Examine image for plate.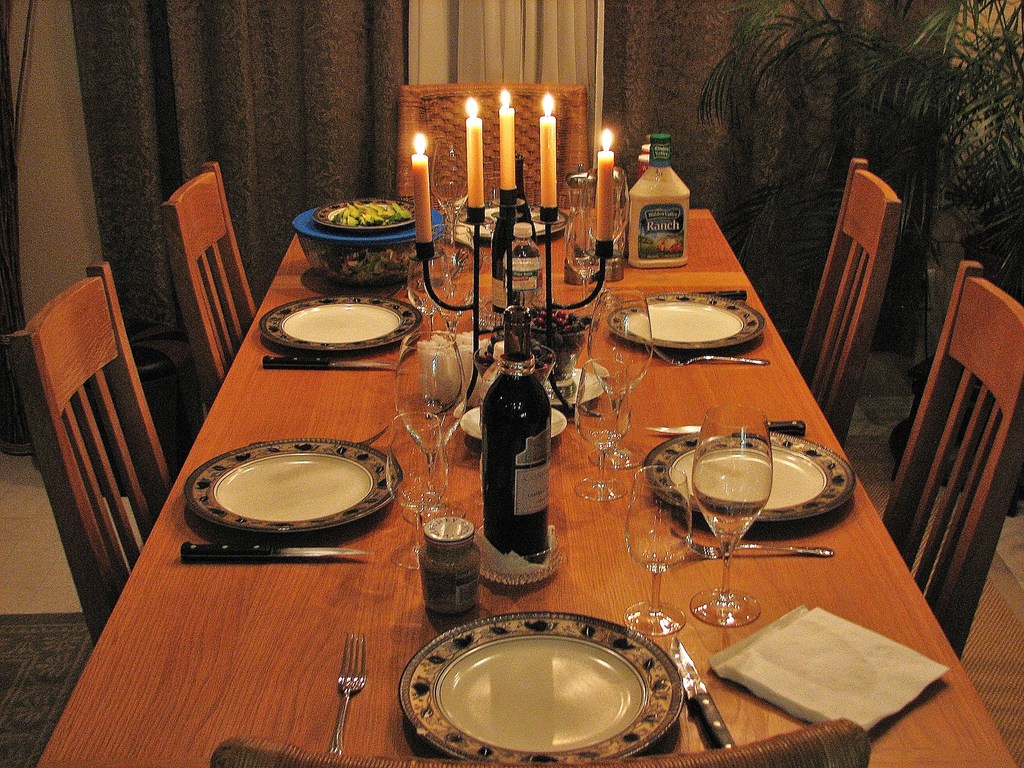
Examination result: [463, 204, 570, 244].
